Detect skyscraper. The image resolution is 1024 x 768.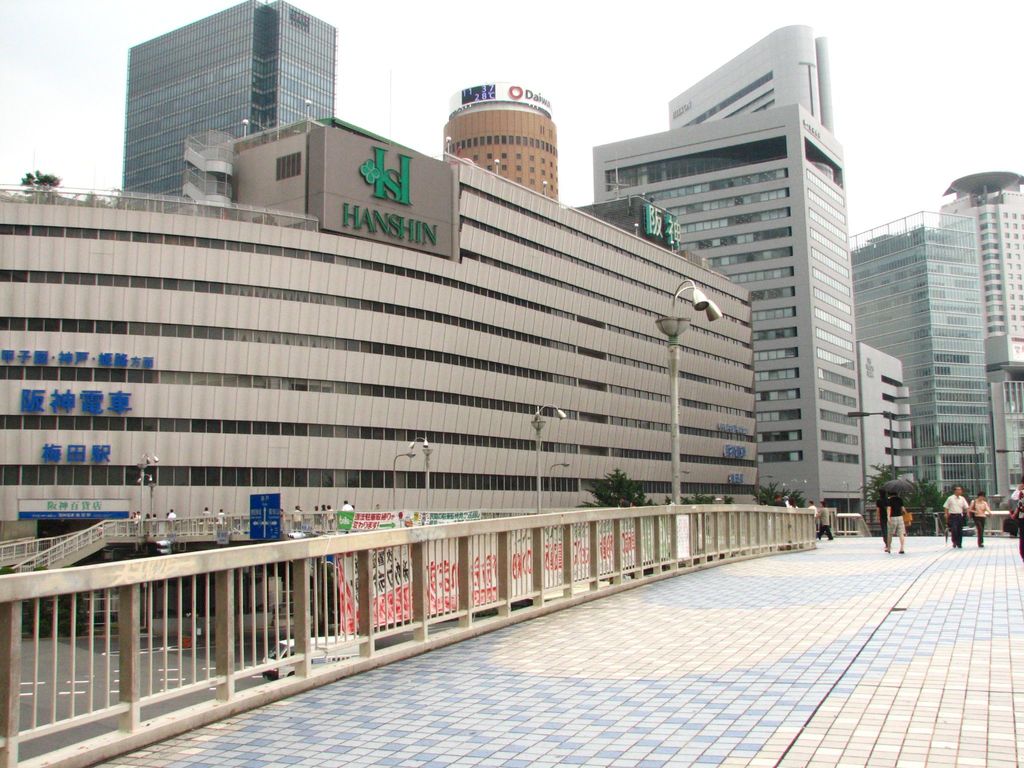
838/210/996/524.
